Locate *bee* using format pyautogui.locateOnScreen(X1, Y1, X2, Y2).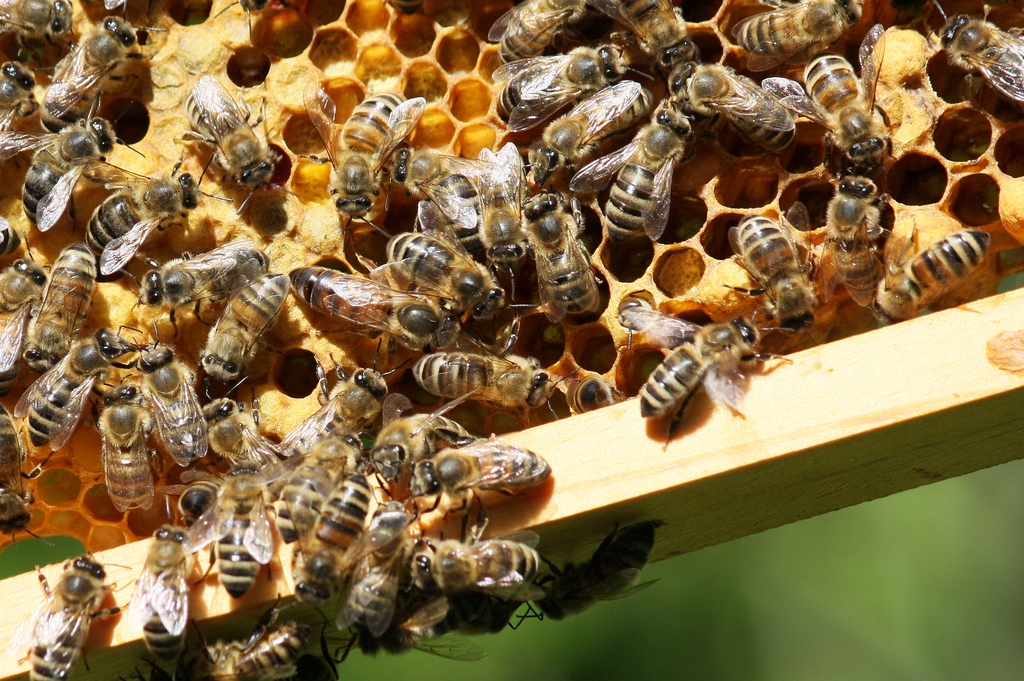
pyautogui.locateOnScreen(0, 0, 85, 56).
